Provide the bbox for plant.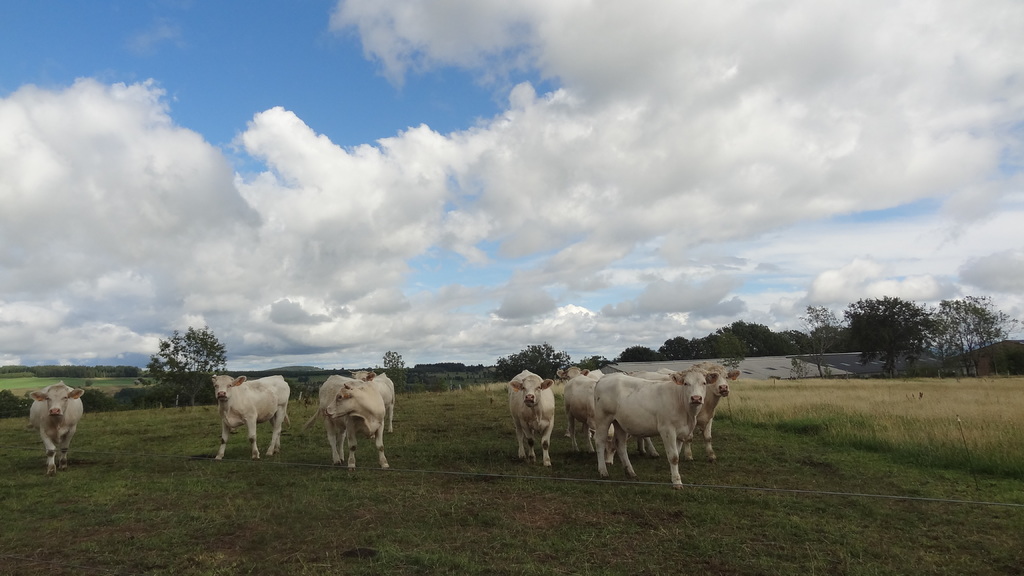
{"x1": 199, "y1": 356, "x2": 215, "y2": 406}.
